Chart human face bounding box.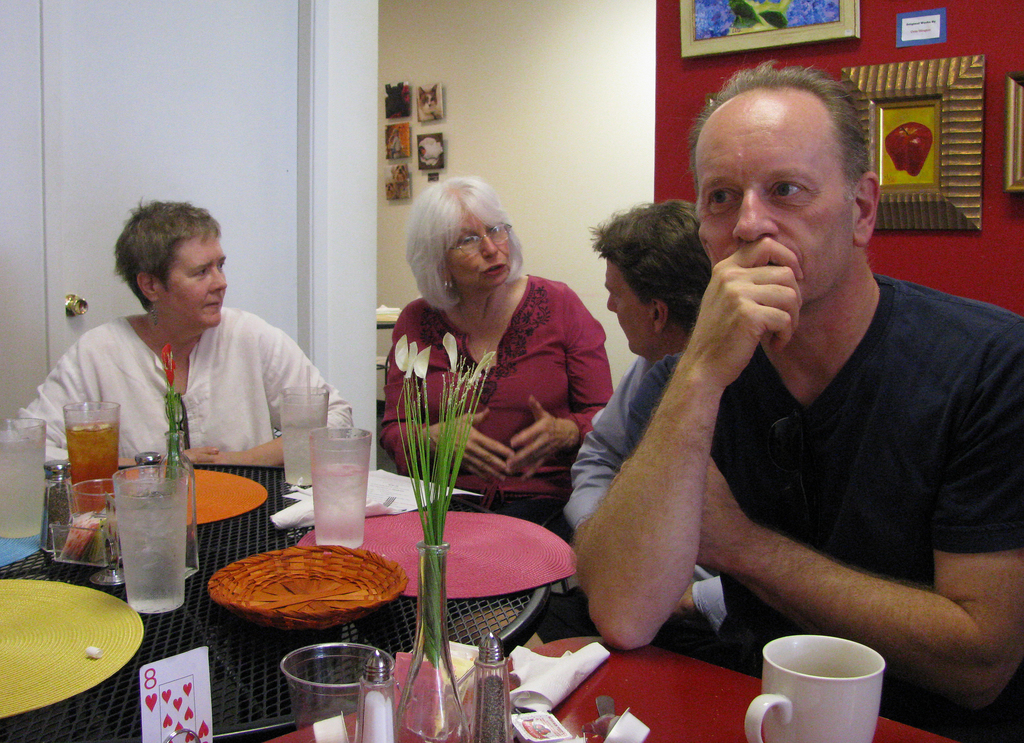
Charted: region(161, 234, 225, 332).
